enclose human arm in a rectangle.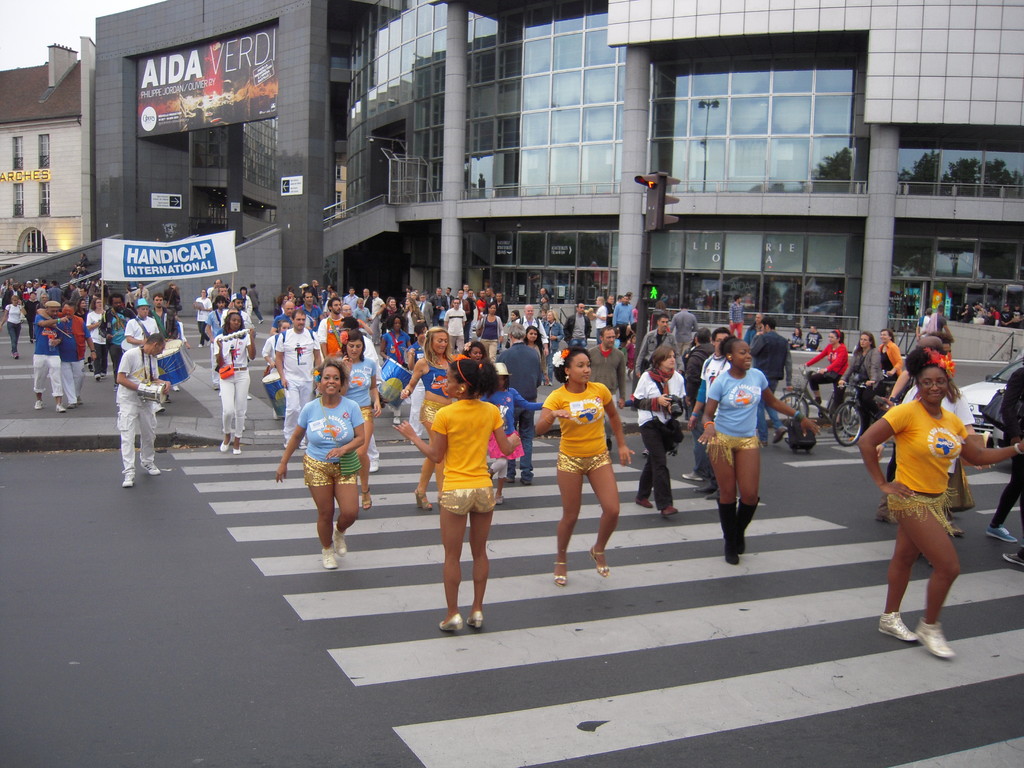
[left=700, top=376, right=715, bottom=444].
